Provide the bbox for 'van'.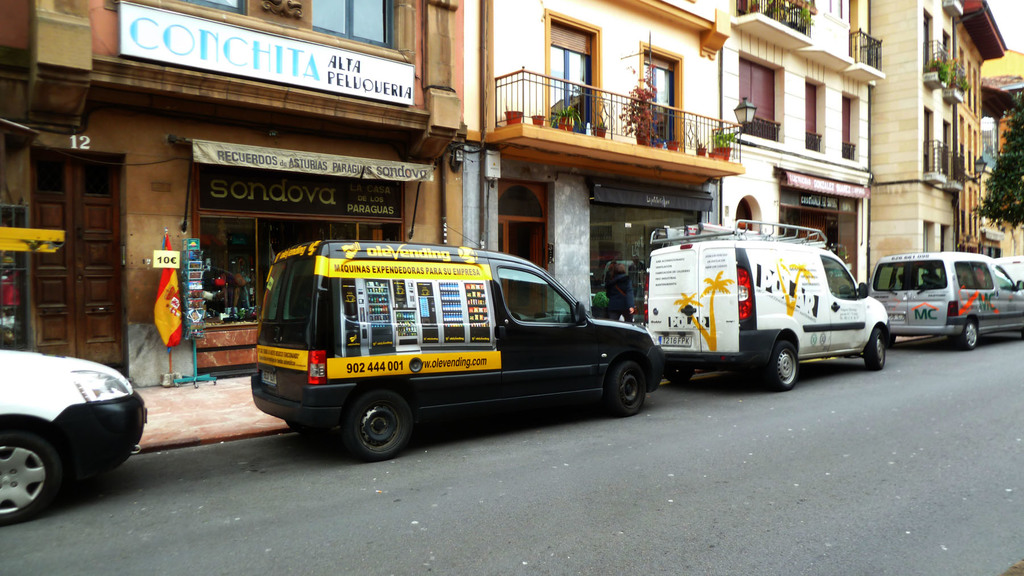
detection(868, 255, 1023, 349).
